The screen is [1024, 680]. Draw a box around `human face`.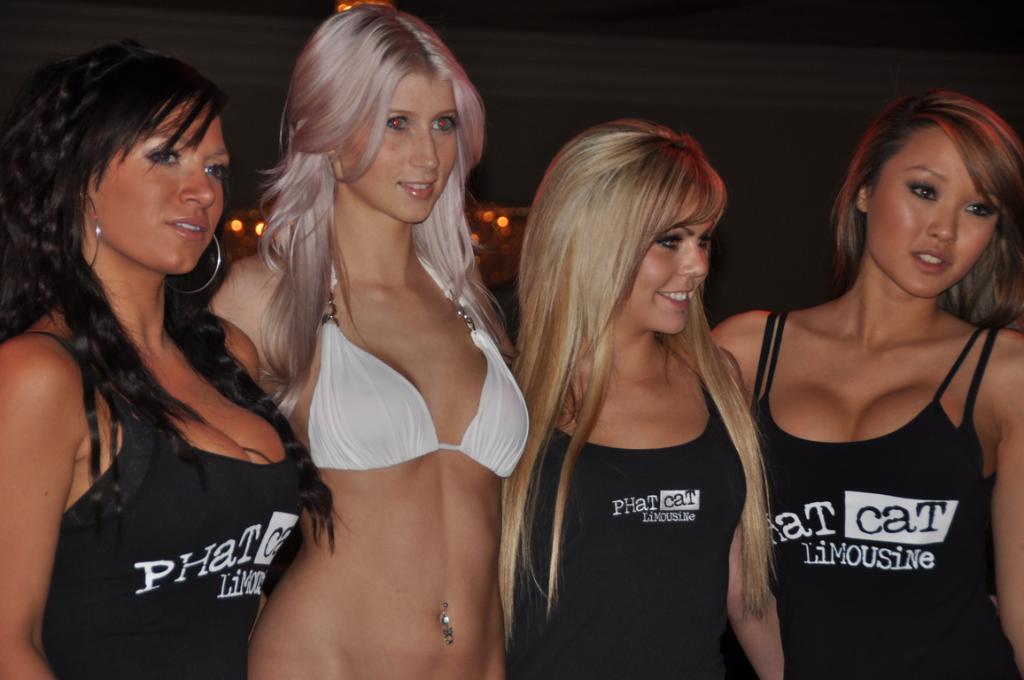
BBox(634, 202, 710, 324).
